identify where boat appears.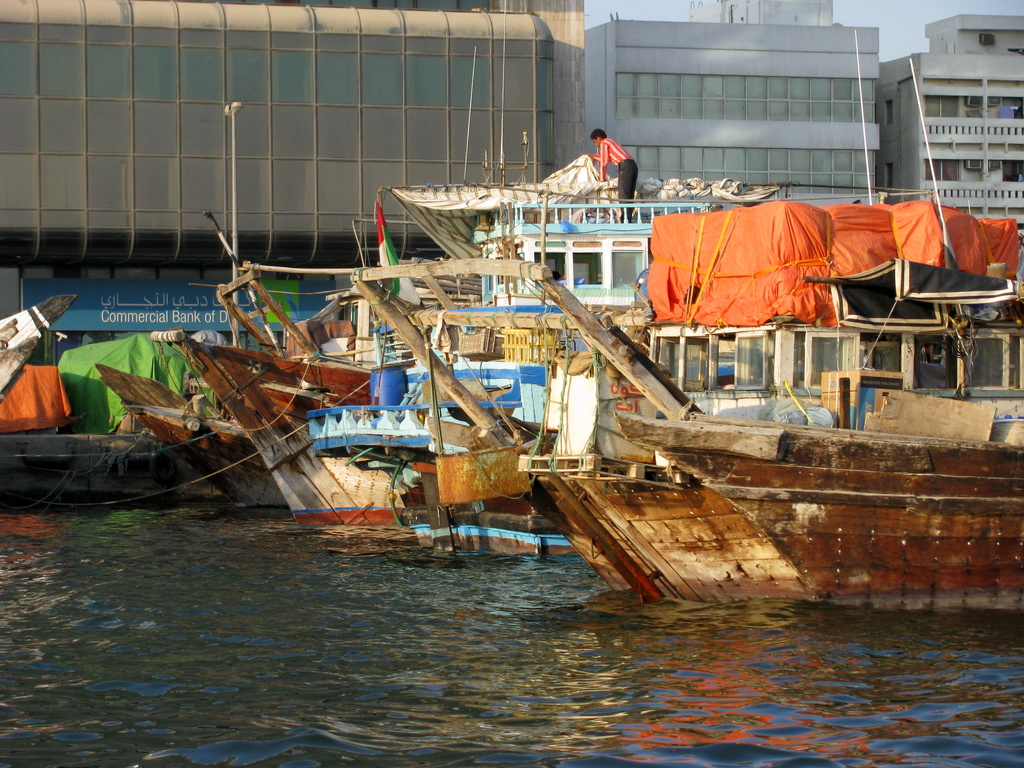
Appears at 90:357:301:512.
